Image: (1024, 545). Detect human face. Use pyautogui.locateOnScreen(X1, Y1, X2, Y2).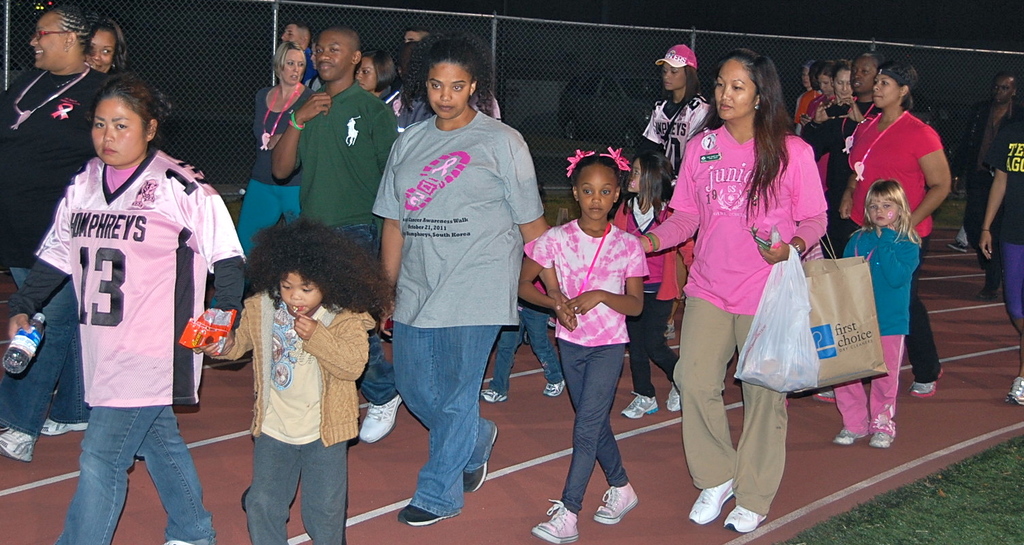
pyautogui.locateOnScreen(867, 193, 900, 227).
